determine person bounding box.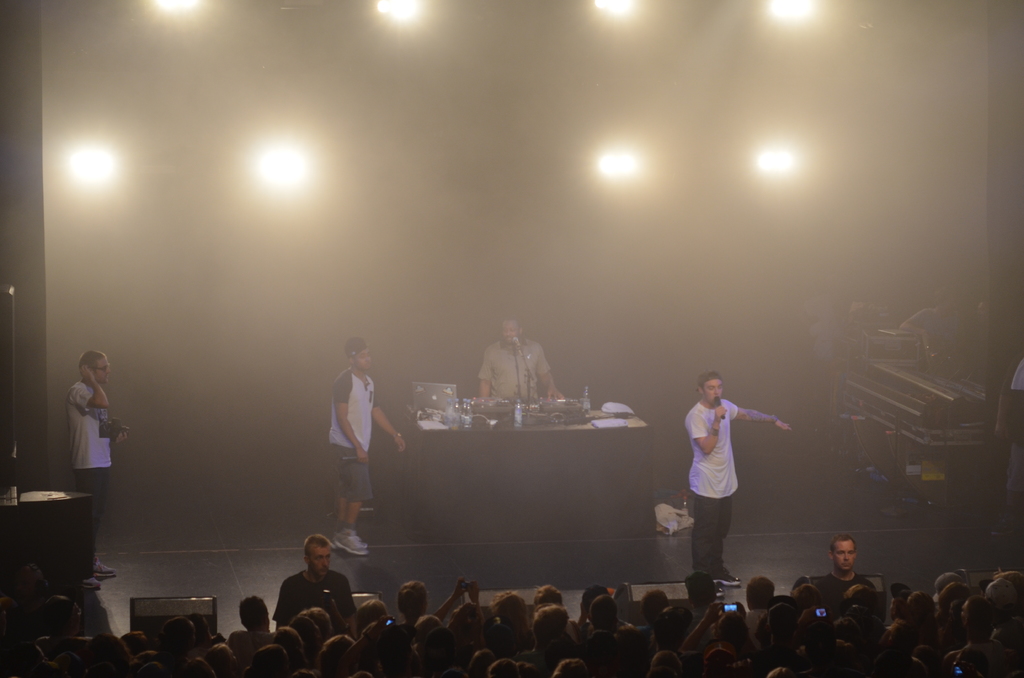
Determined: [69,356,119,586].
